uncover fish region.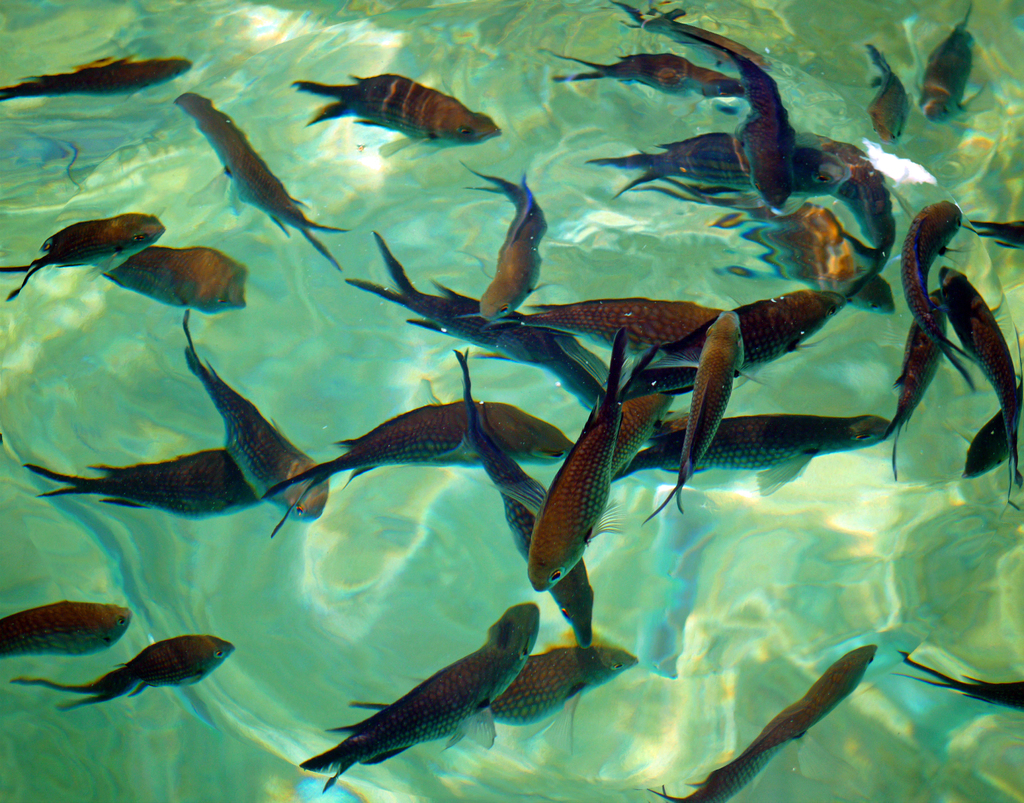
Uncovered: rect(25, 445, 259, 521).
